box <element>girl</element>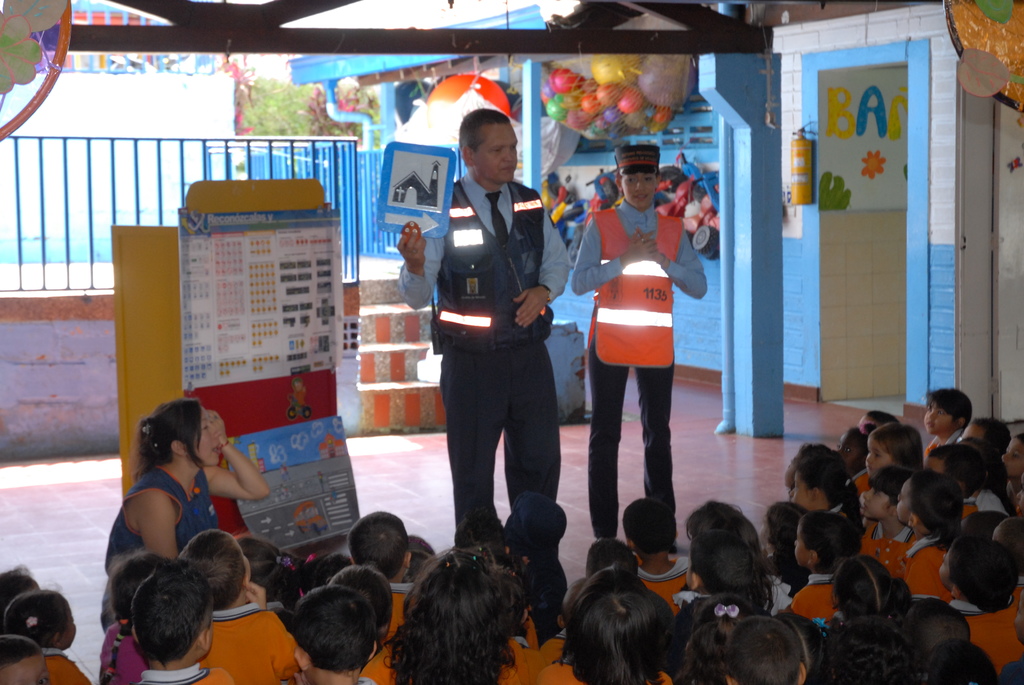
[959,434,1019,517]
